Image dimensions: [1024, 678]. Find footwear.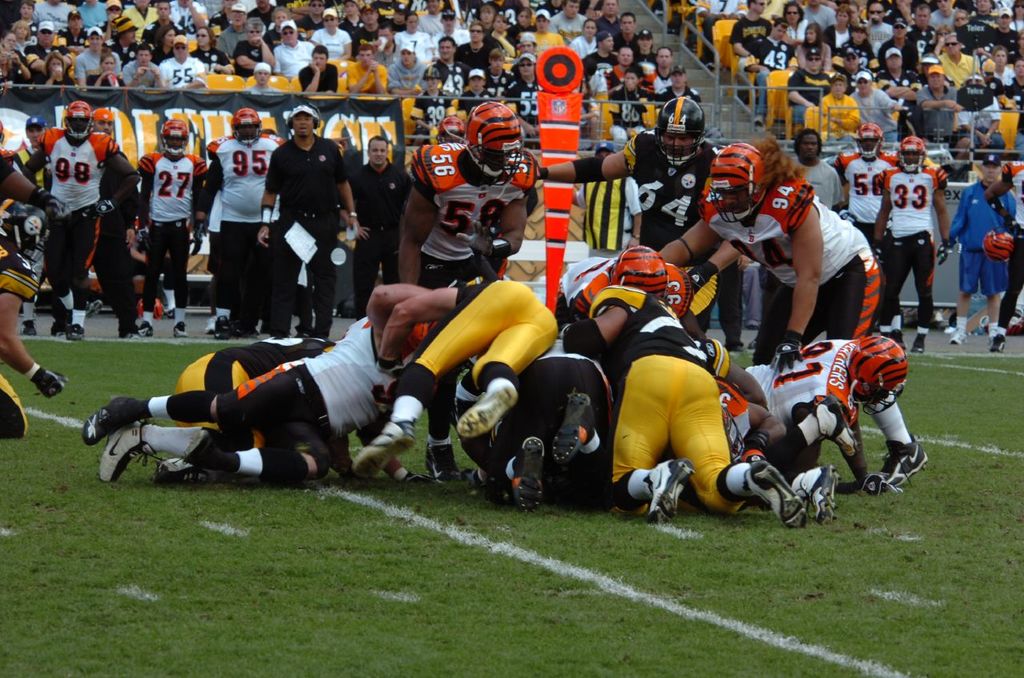
351,415,414,486.
